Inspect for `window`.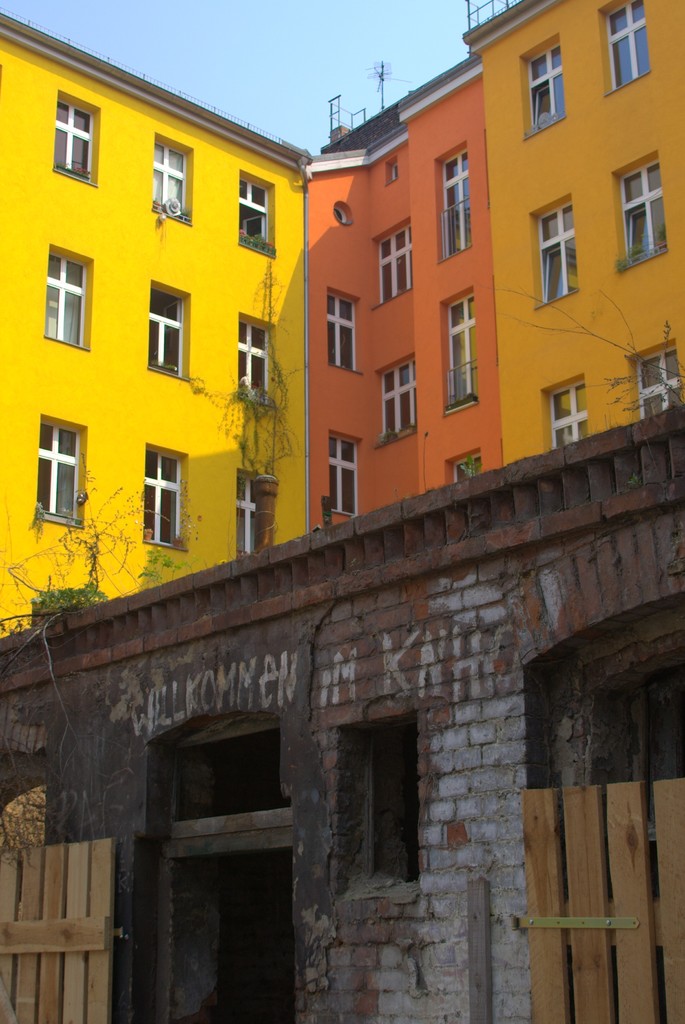
Inspection: box=[231, 178, 275, 258].
